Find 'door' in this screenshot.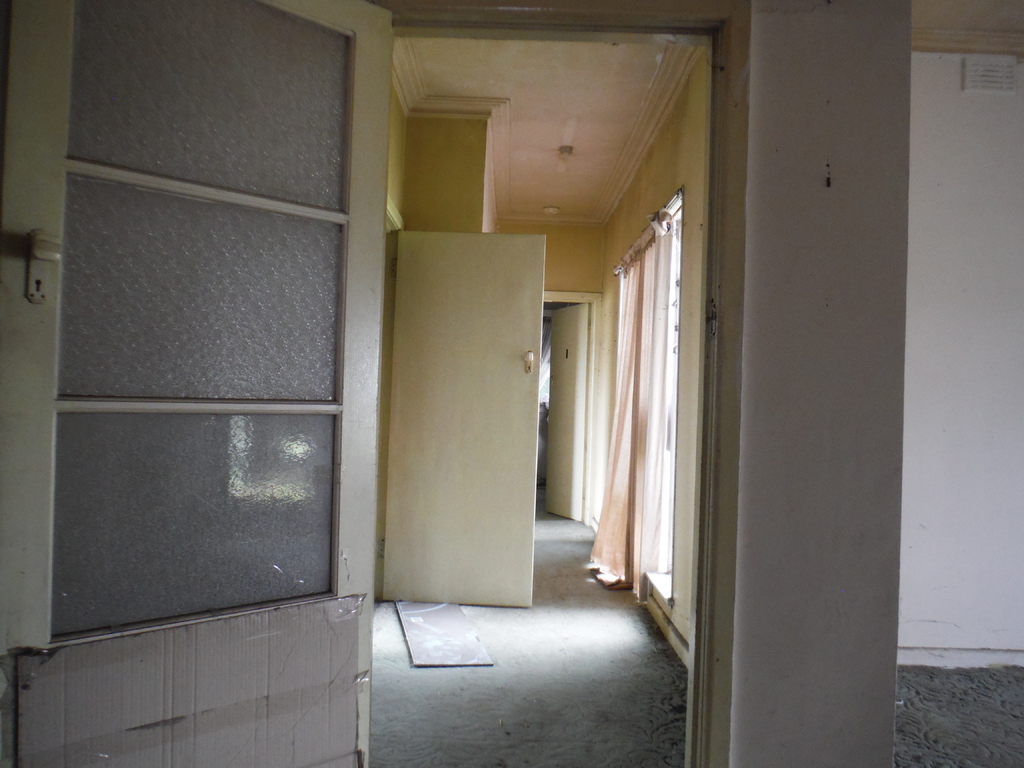
The bounding box for 'door' is box=[397, 227, 546, 611].
